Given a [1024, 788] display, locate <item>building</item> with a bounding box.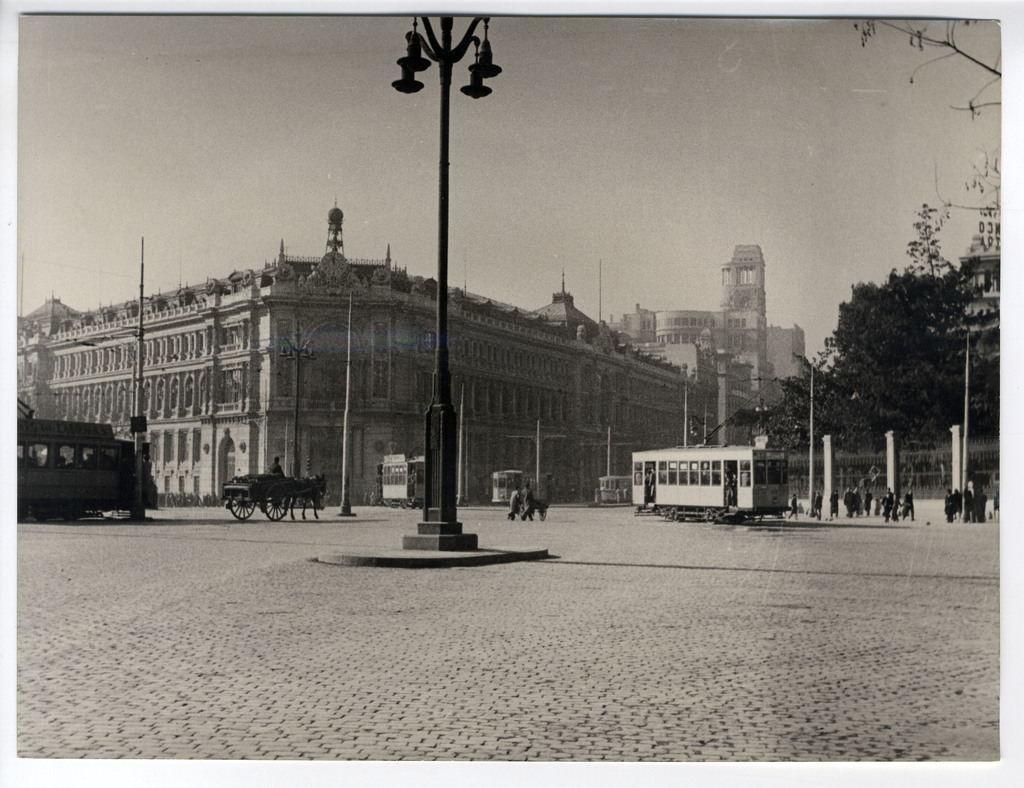
Located: (x1=766, y1=325, x2=804, y2=380).
